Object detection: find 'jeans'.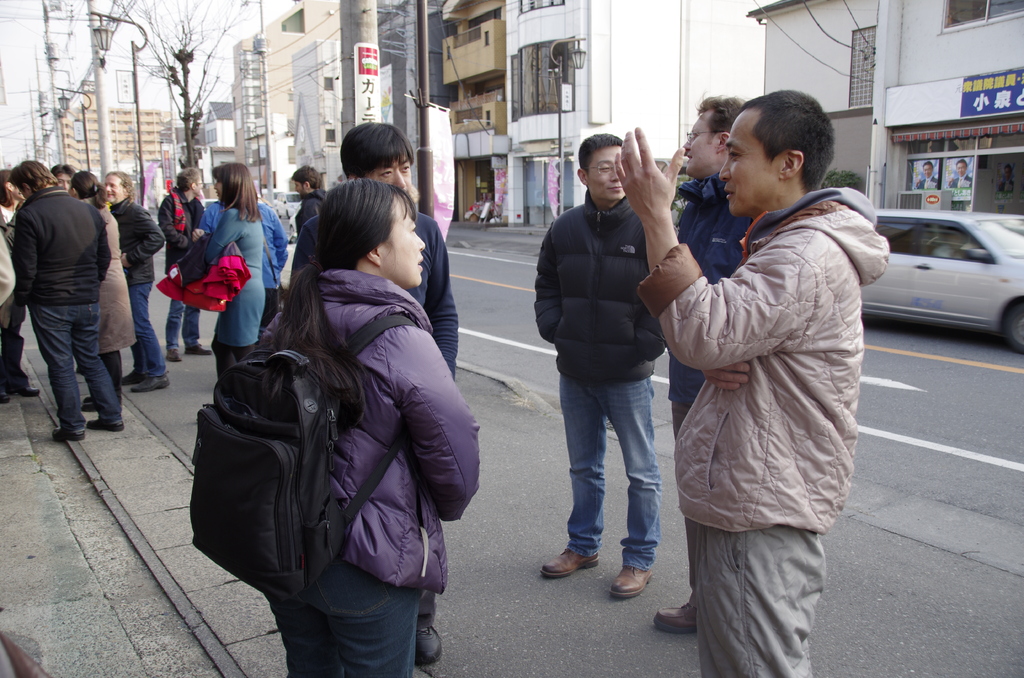
28,304,121,433.
